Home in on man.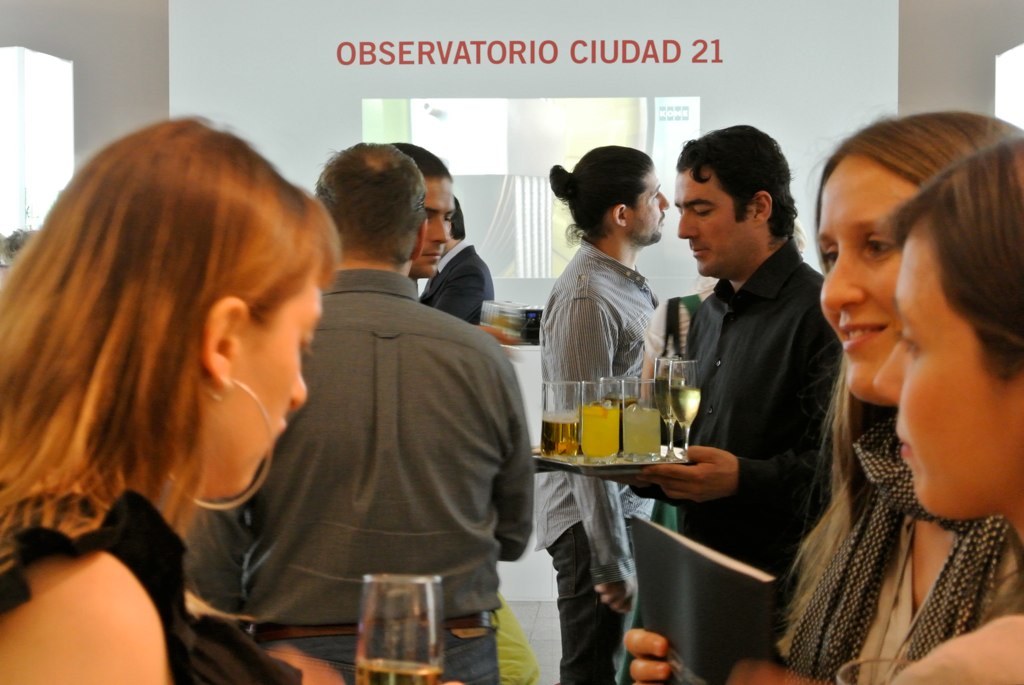
Homed in at detection(535, 142, 668, 684).
